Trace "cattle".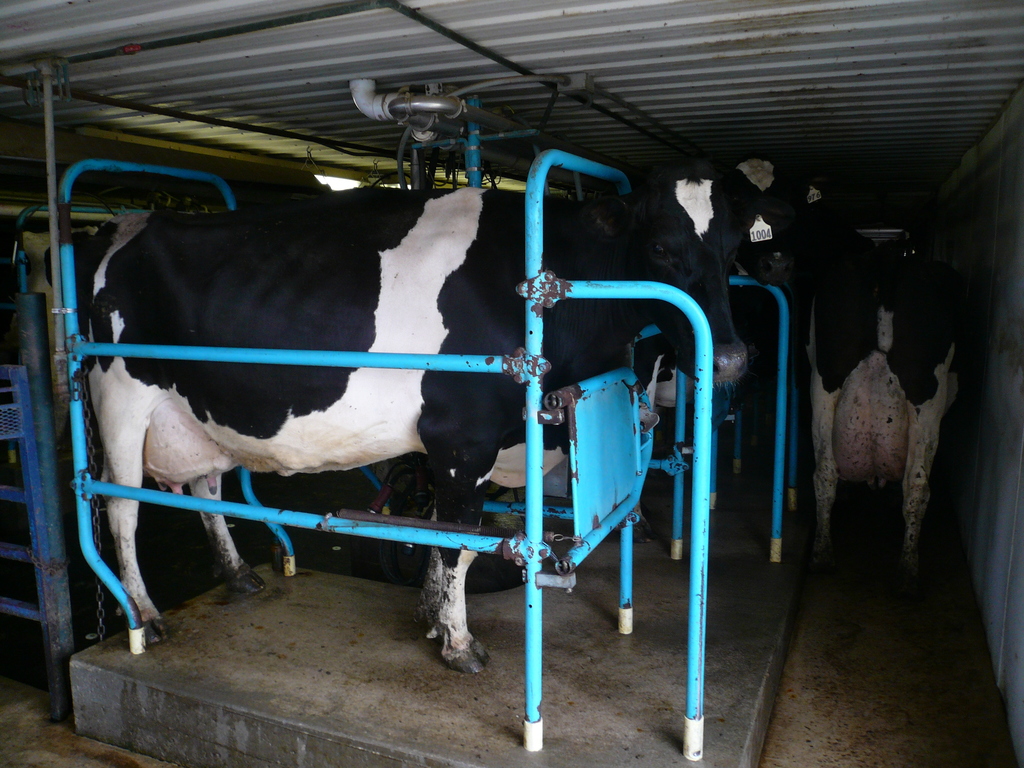
Traced to [x1=514, y1=141, x2=821, y2=575].
